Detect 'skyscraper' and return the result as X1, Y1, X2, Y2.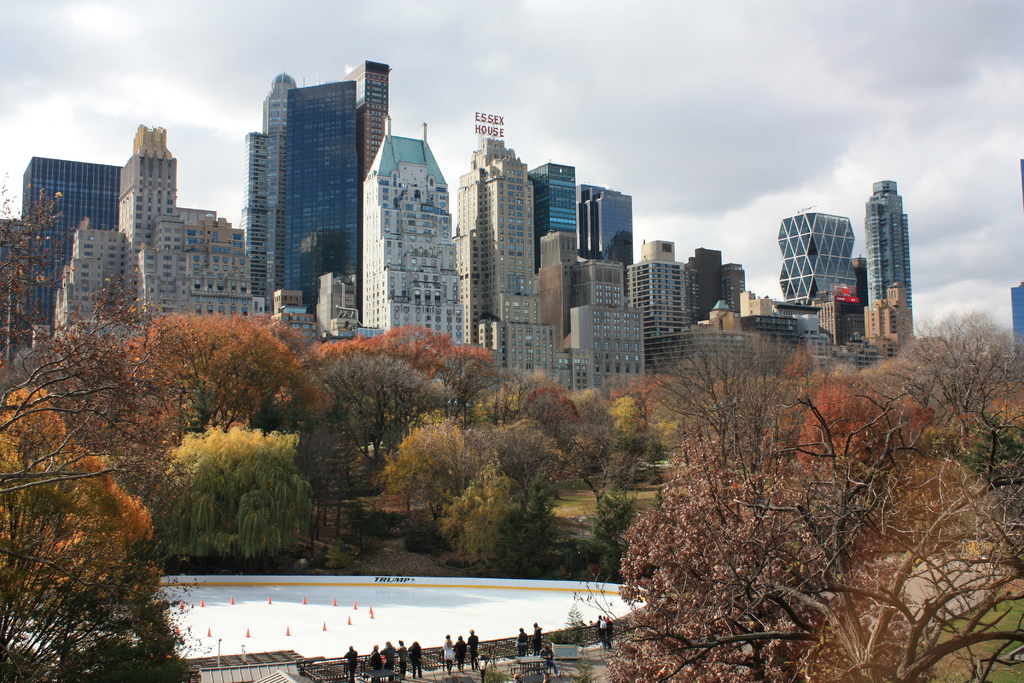
764, 195, 888, 326.
